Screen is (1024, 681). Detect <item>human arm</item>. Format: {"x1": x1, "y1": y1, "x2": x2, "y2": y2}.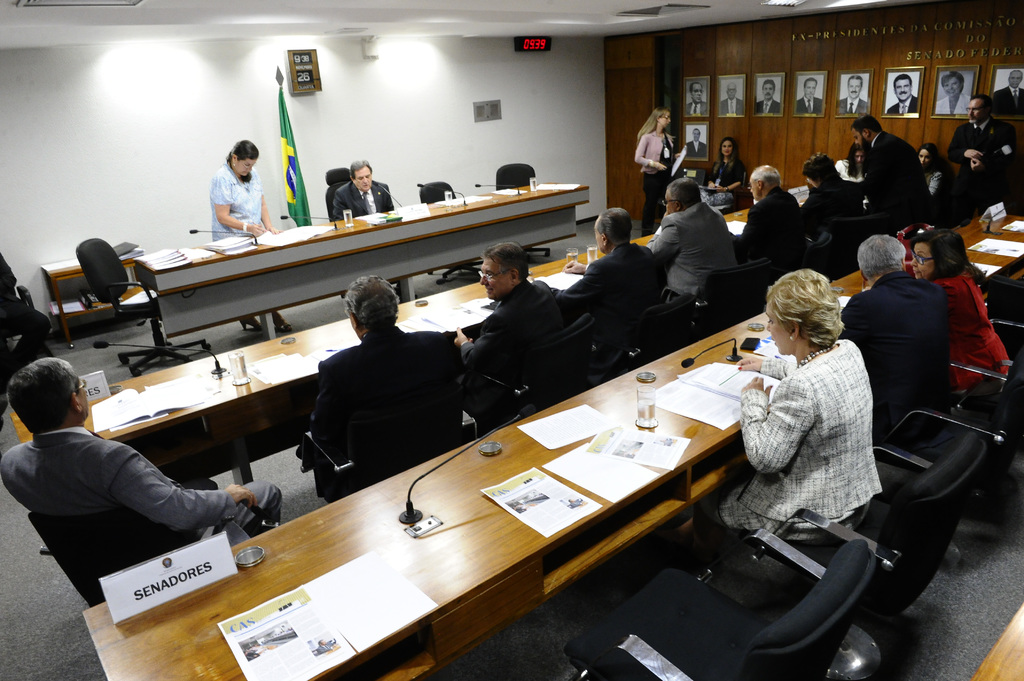
{"x1": 673, "y1": 141, "x2": 685, "y2": 164}.
